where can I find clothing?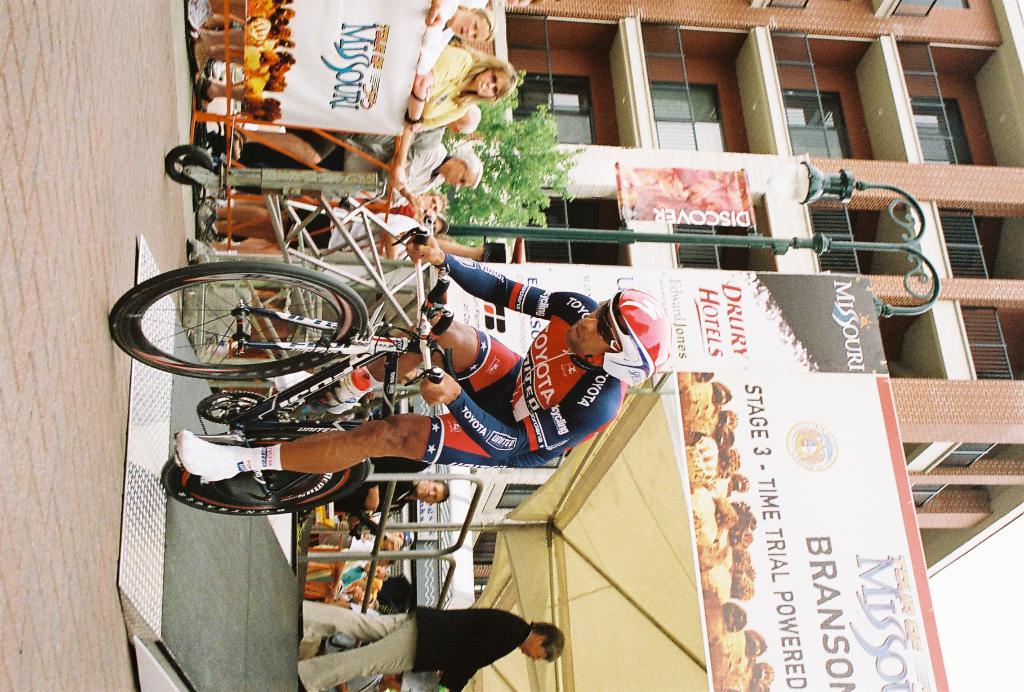
You can find it at (339,477,410,508).
